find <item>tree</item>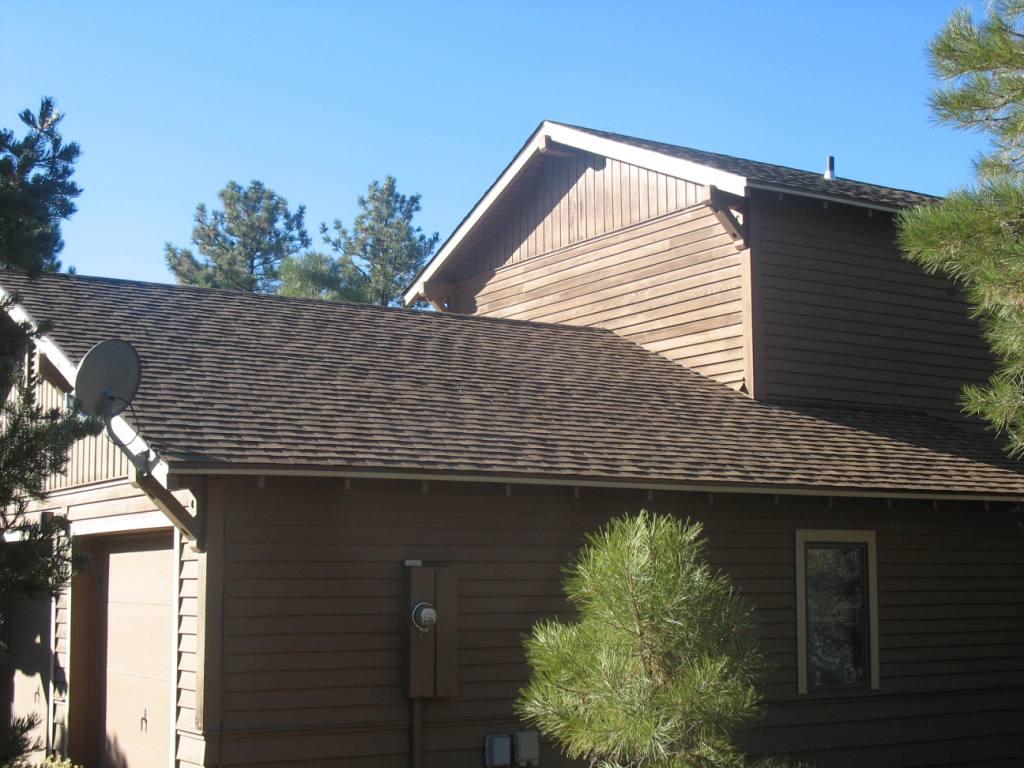
(left=317, top=172, right=437, bottom=307)
